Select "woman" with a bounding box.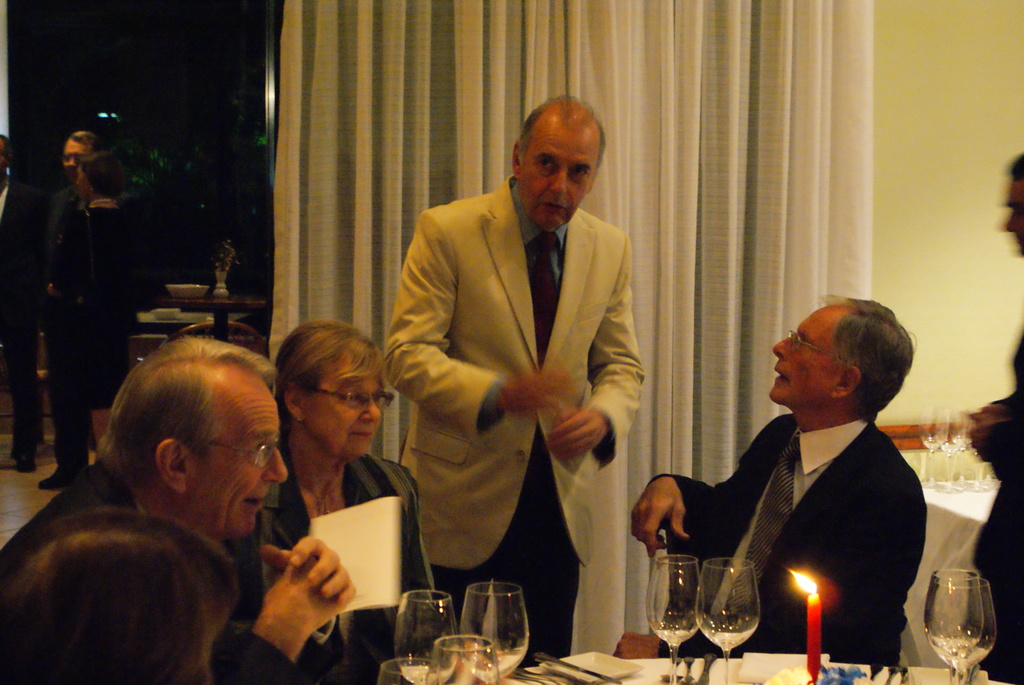
rect(43, 154, 144, 462).
